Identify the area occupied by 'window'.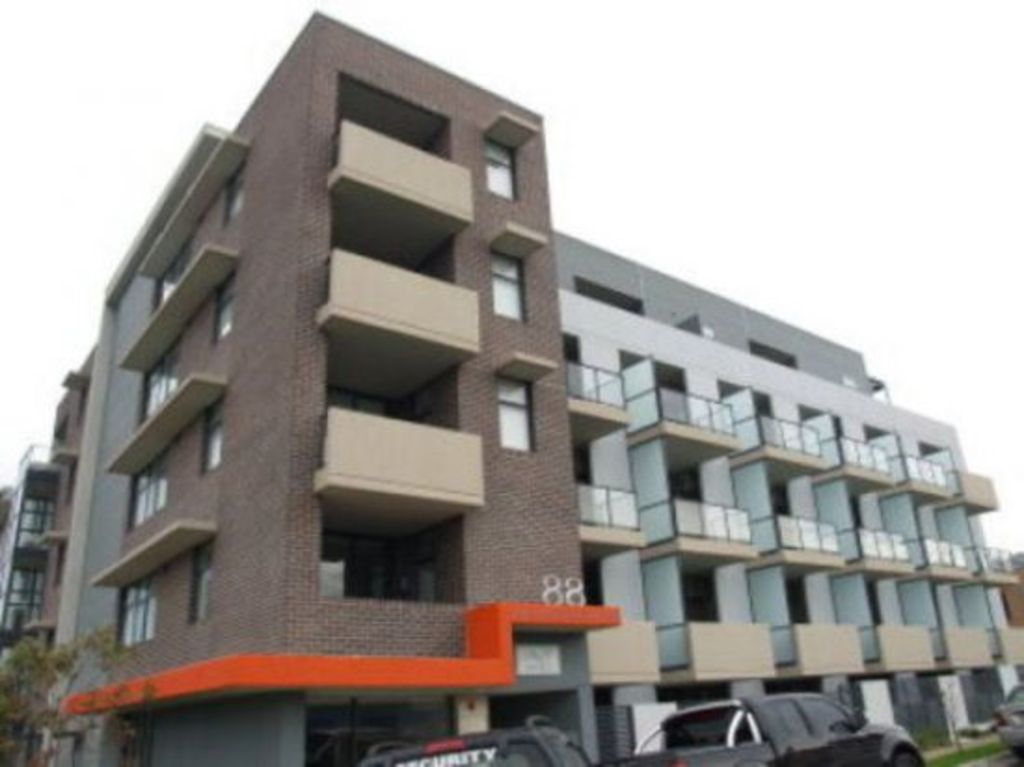
Area: <region>205, 397, 223, 465</region>.
